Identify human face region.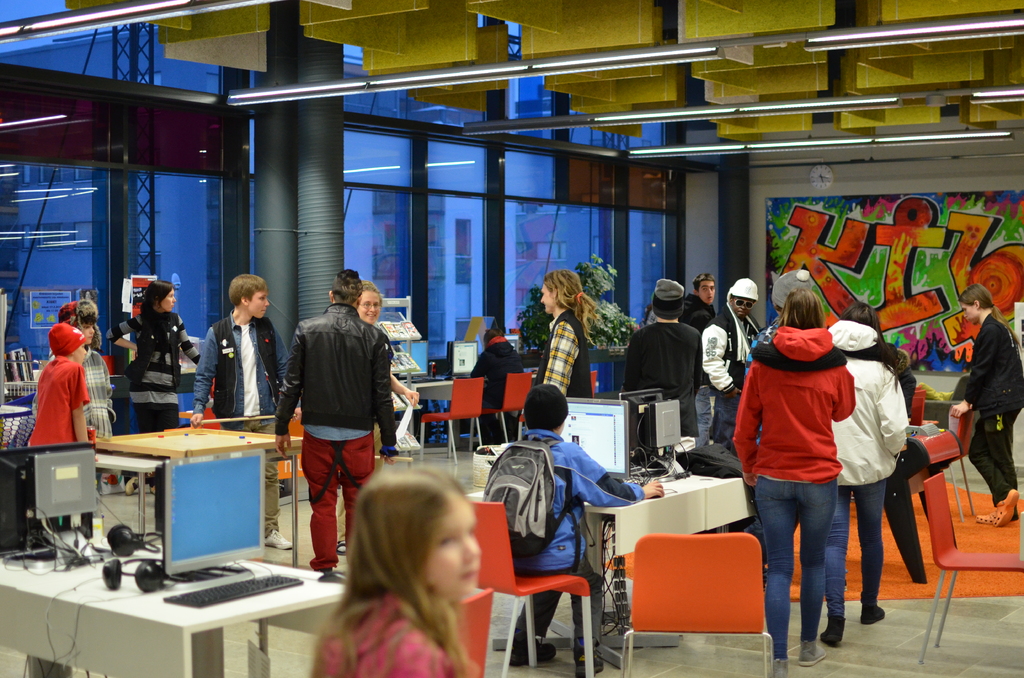
Region: {"x1": 538, "y1": 284, "x2": 552, "y2": 314}.
